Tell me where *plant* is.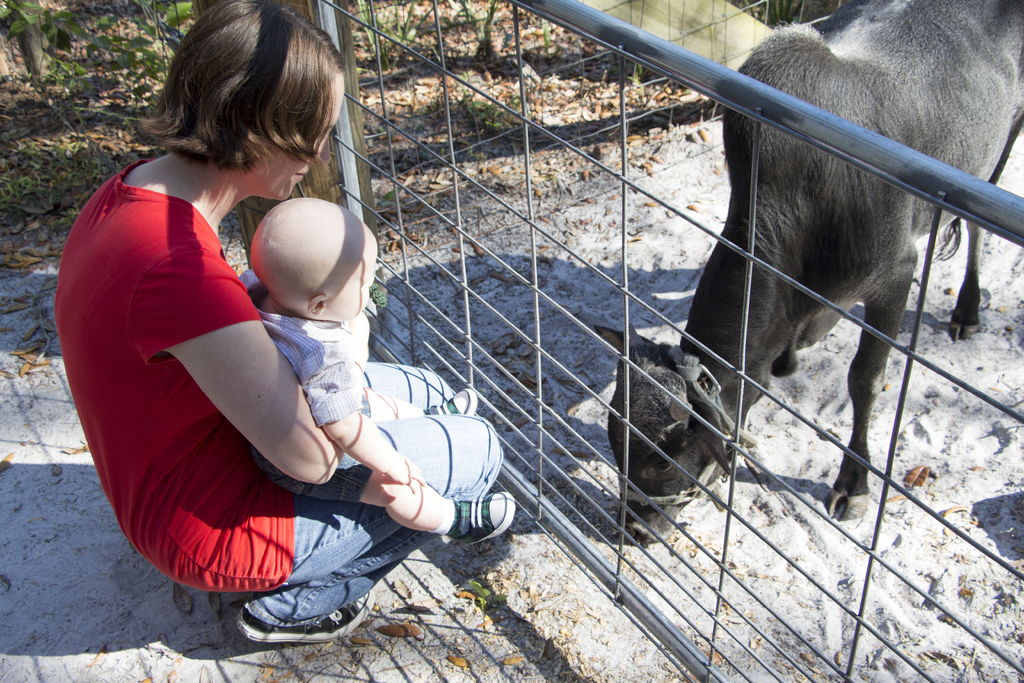
*plant* is at x1=342, y1=0, x2=439, y2=60.
